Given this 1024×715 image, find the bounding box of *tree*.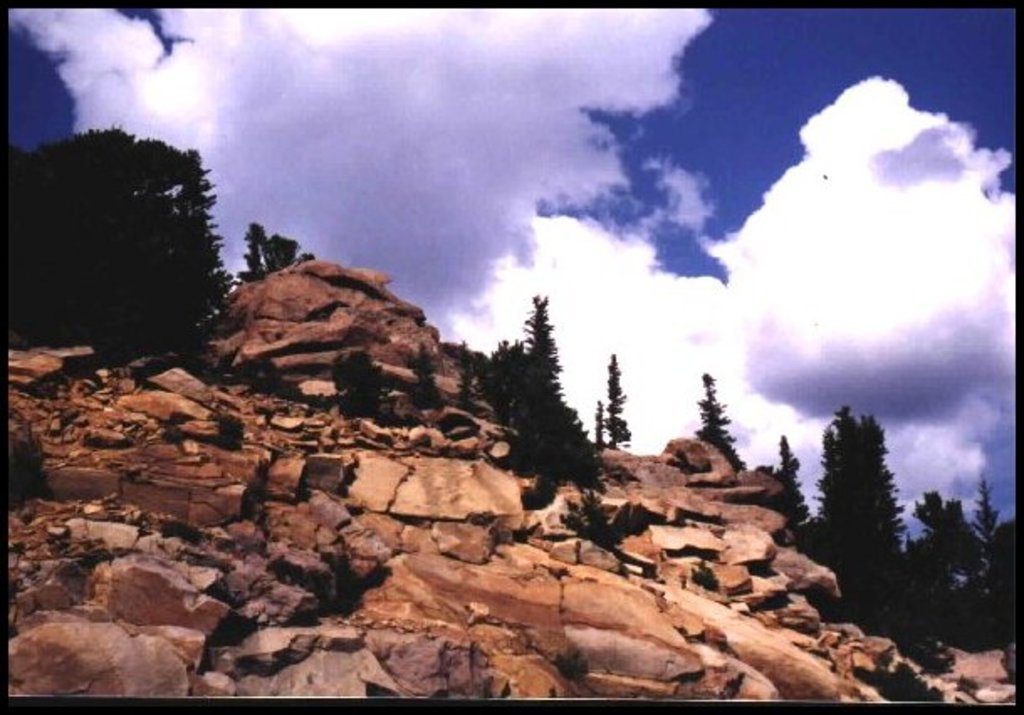
locate(760, 435, 818, 525).
